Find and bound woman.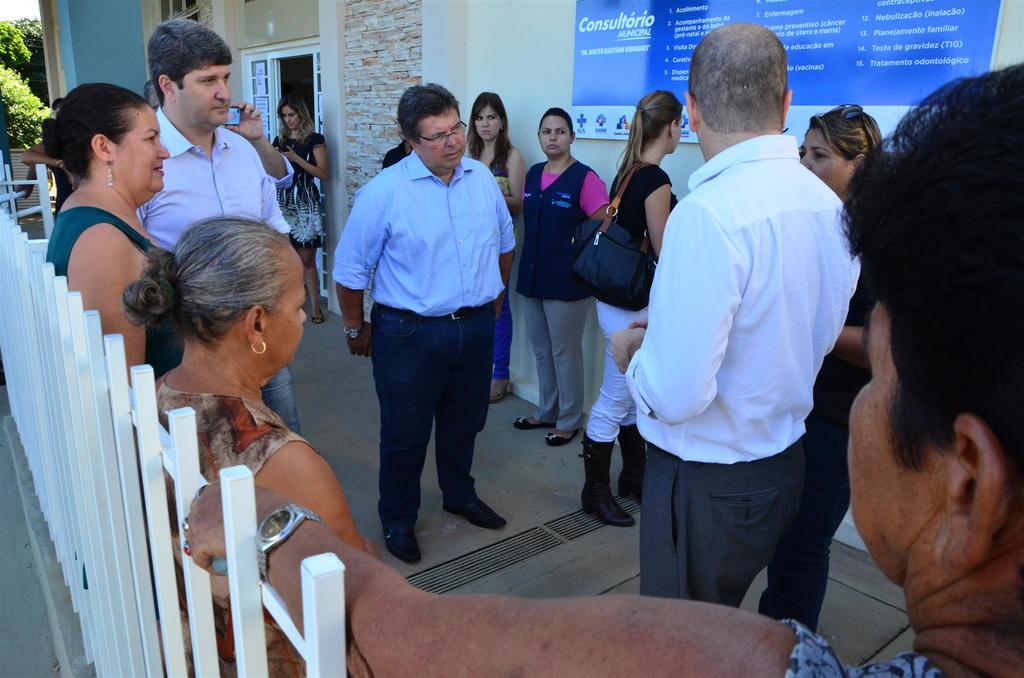
Bound: rect(40, 74, 214, 601).
